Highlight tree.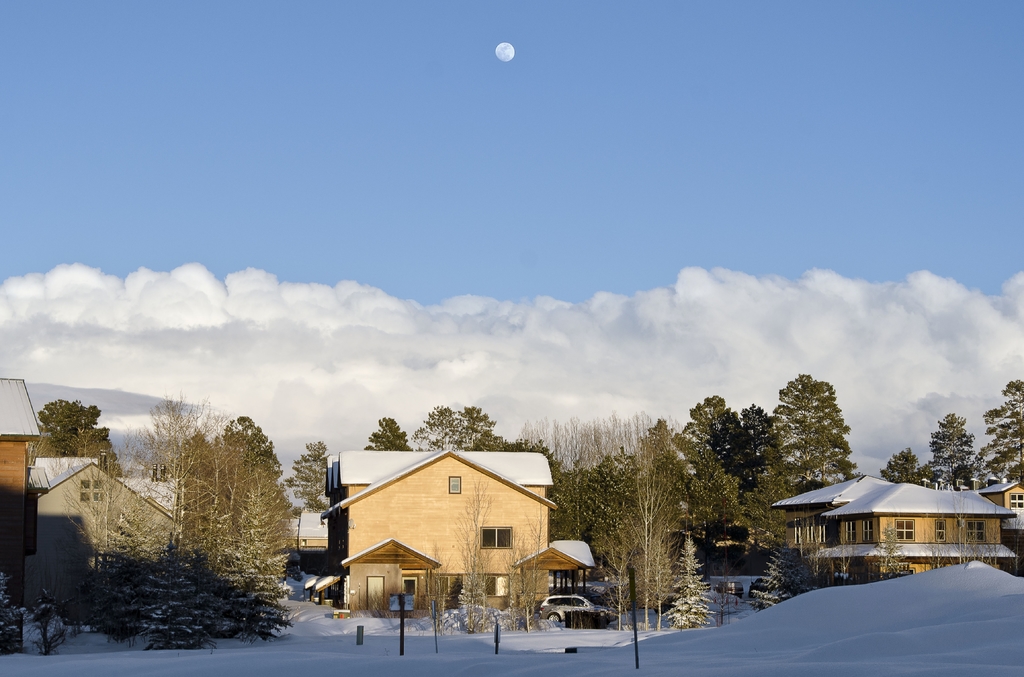
Highlighted region: region(877, 443, 939, 489).
